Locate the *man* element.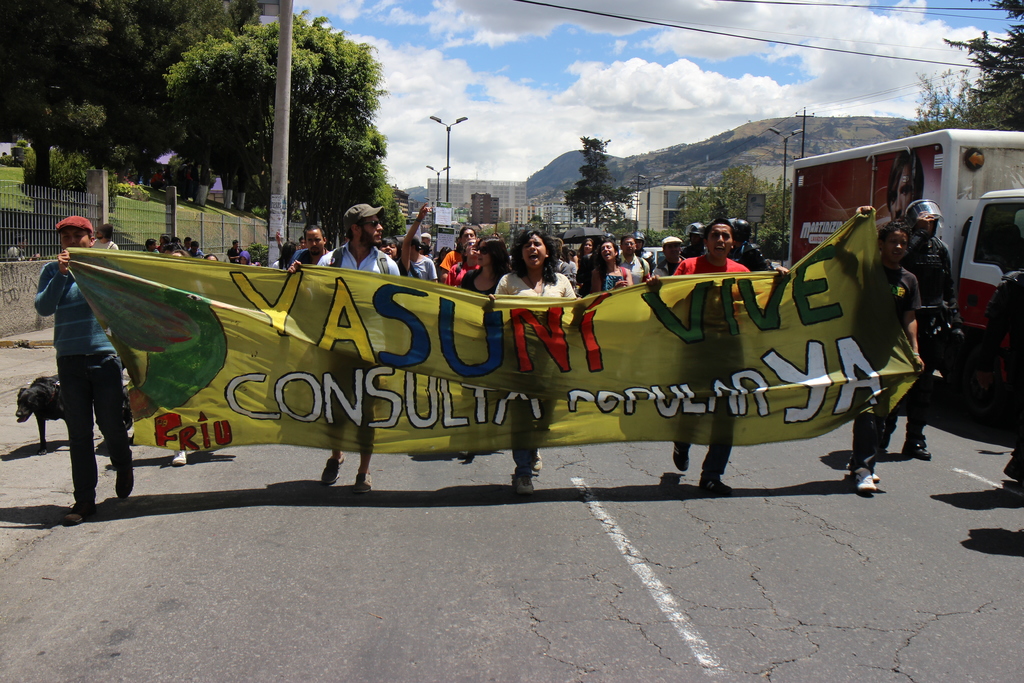
Element bbox: {"left": 641, "top": 252, "right": 657, "bottom": 267}.
